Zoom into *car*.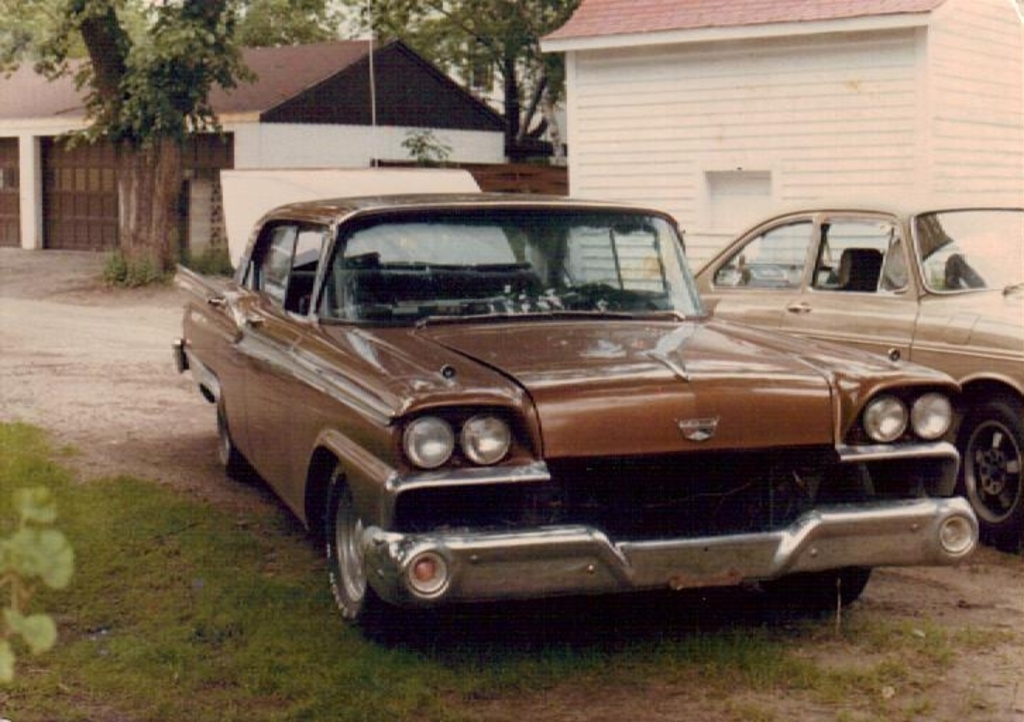
Zoom target: (x1=172, y1=190, x2=983, y2=635).
